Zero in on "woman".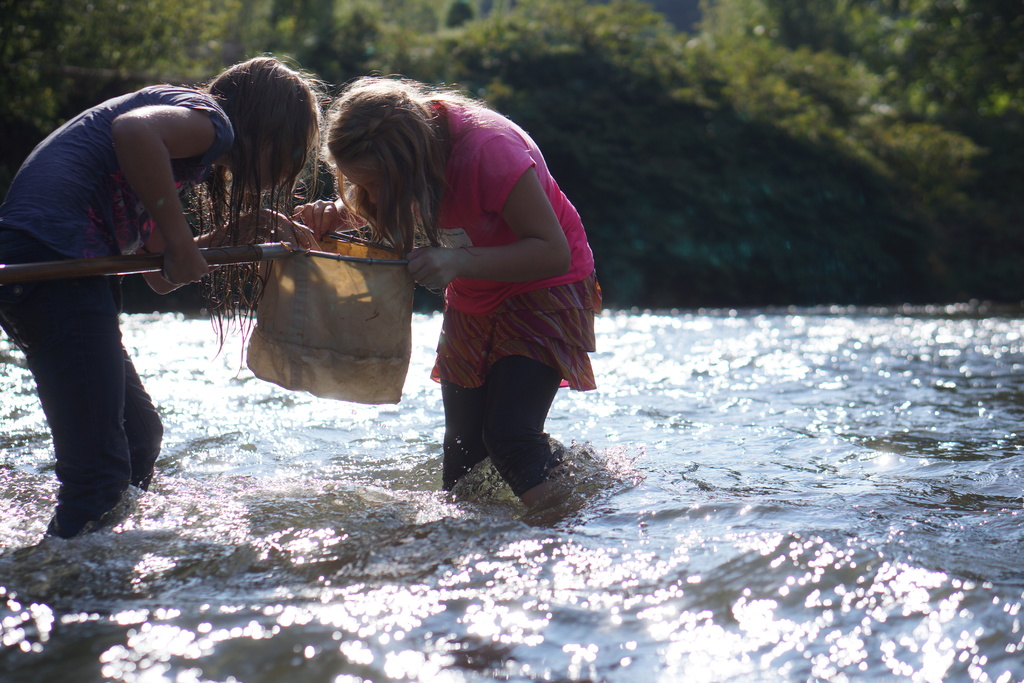
Zeroed in: select_region(0, 52, 334, 546).
